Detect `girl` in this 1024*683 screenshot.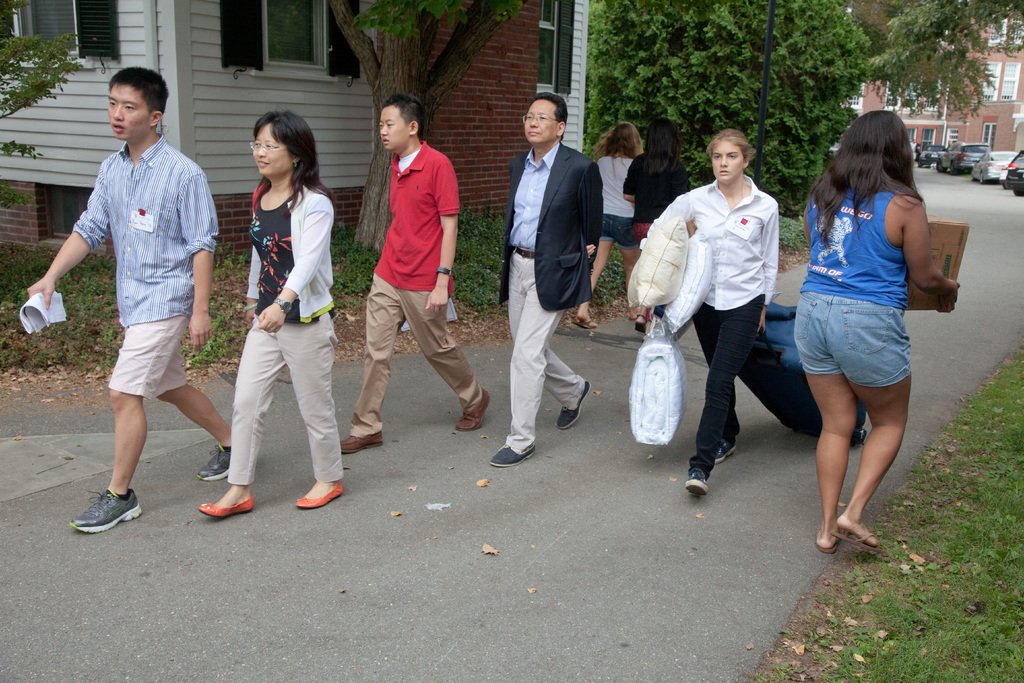
Detection: crop(641, 123, 781, 491).
